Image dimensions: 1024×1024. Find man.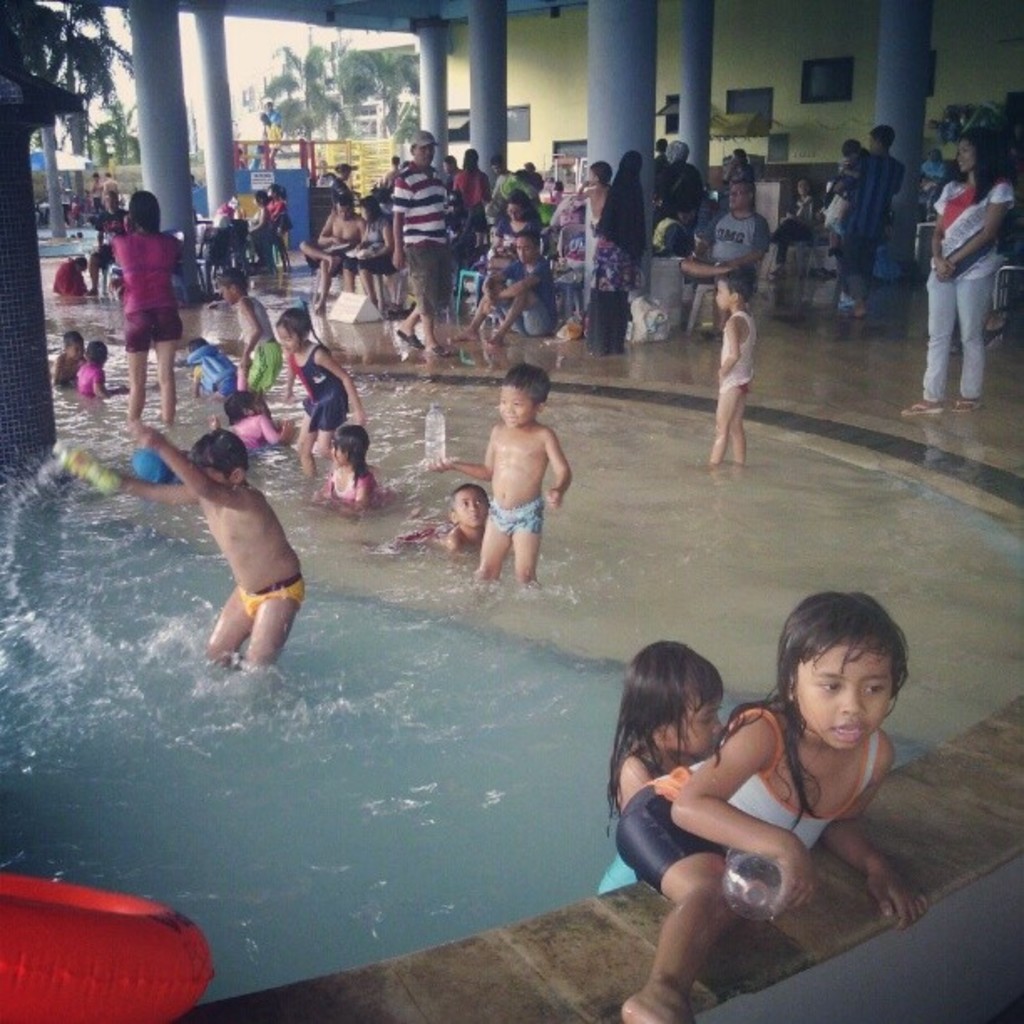
Rect(832, 120, 909, 325).
